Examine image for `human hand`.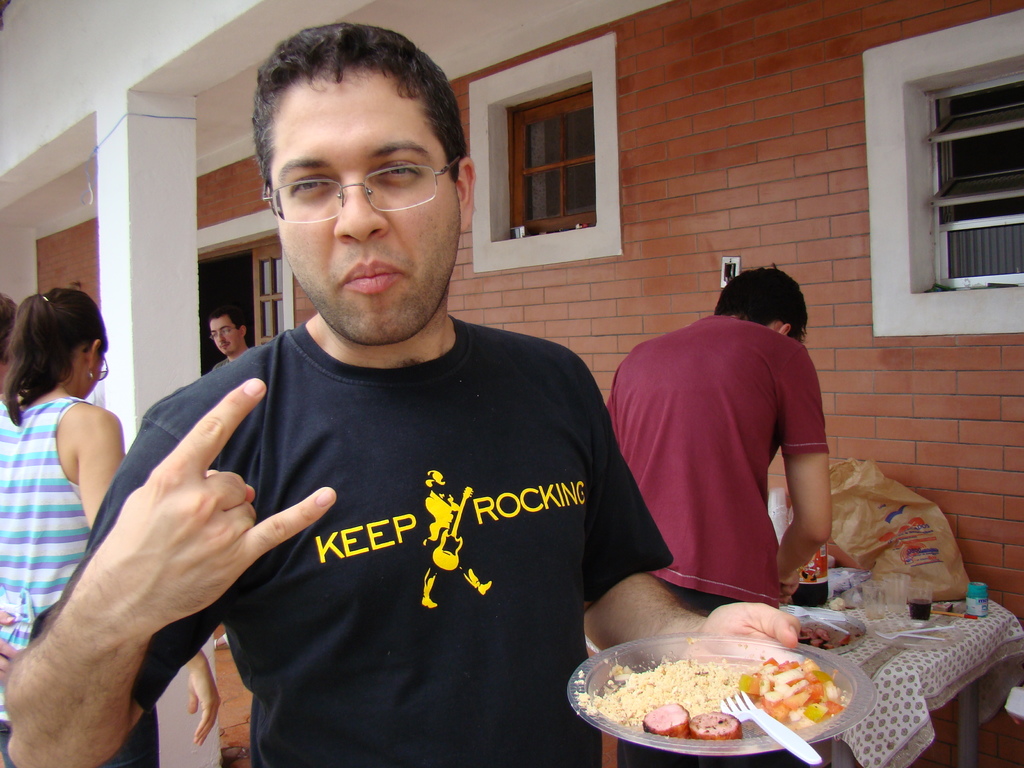
Examination result: x1=188, y1=655, x2=221, y2=748.
